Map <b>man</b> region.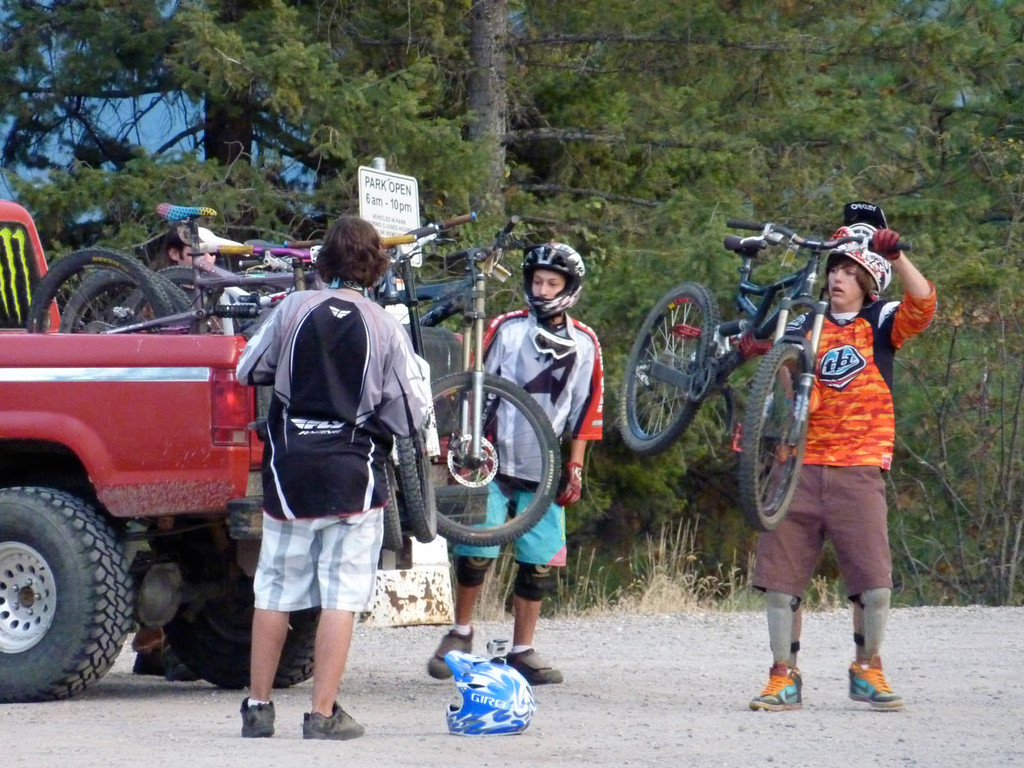
Mapped to 714/217/913/682.
